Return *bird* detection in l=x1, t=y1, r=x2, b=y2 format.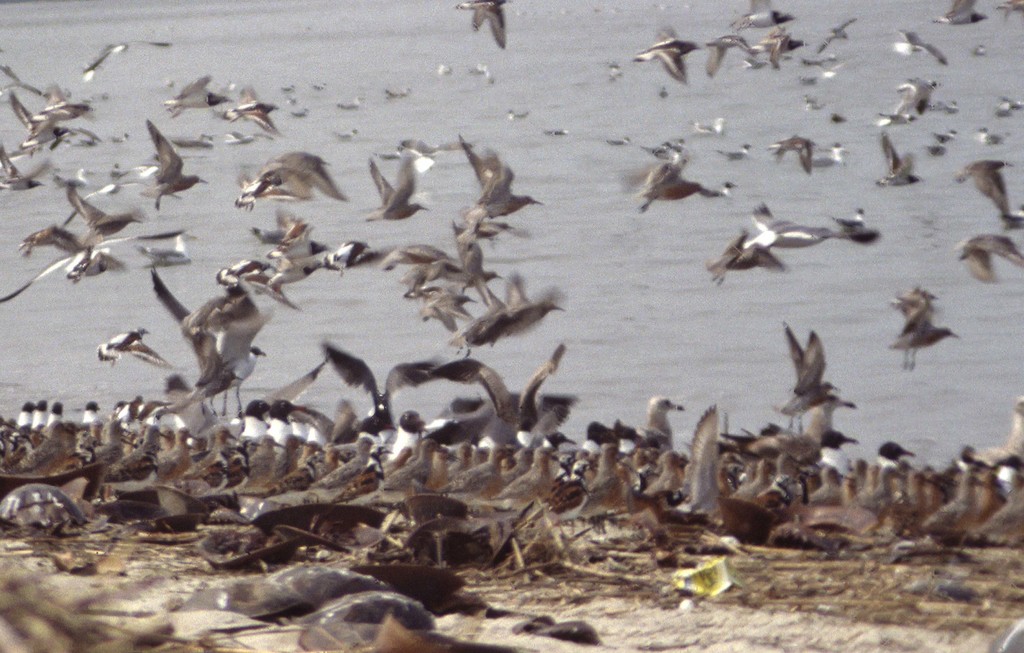
l=886, t=28, r=952, b=69.
